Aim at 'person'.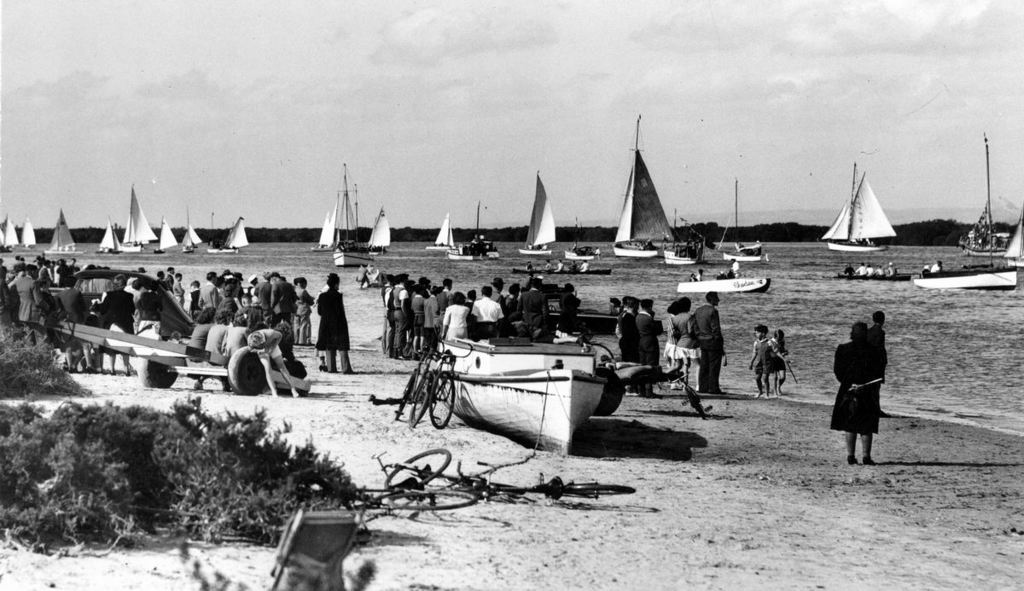
Aimed at <bbox>743, 323, 789, 397</bbox>.
